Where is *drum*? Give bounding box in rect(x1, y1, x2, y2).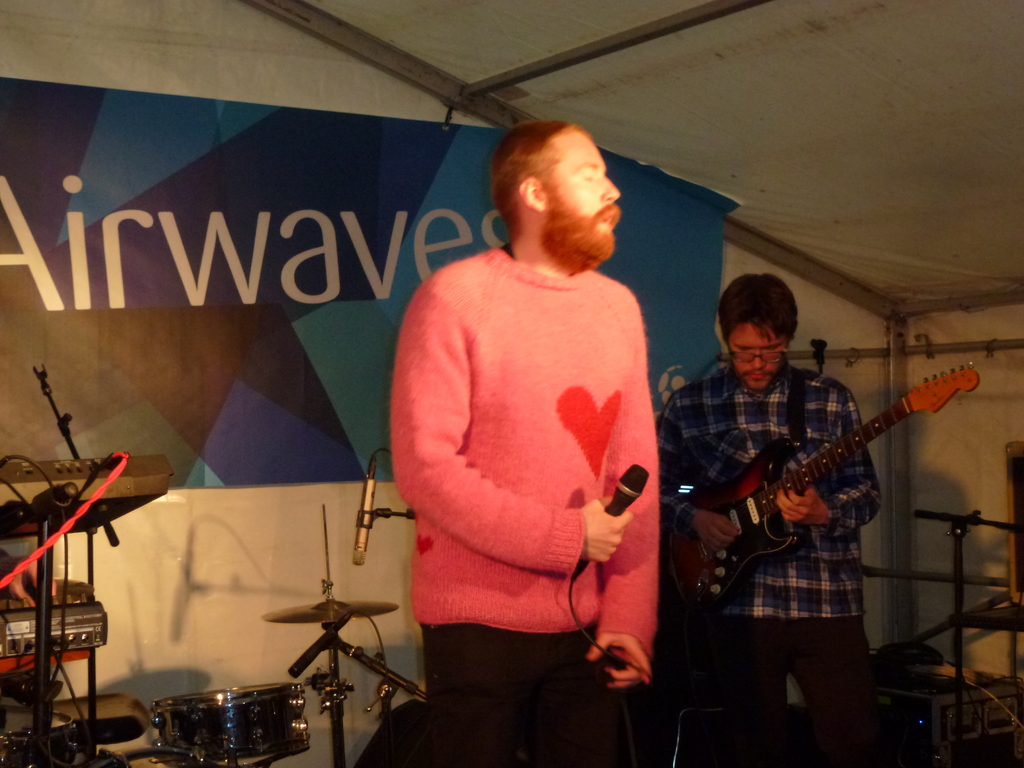
rect(0, 704, 81, 767).
